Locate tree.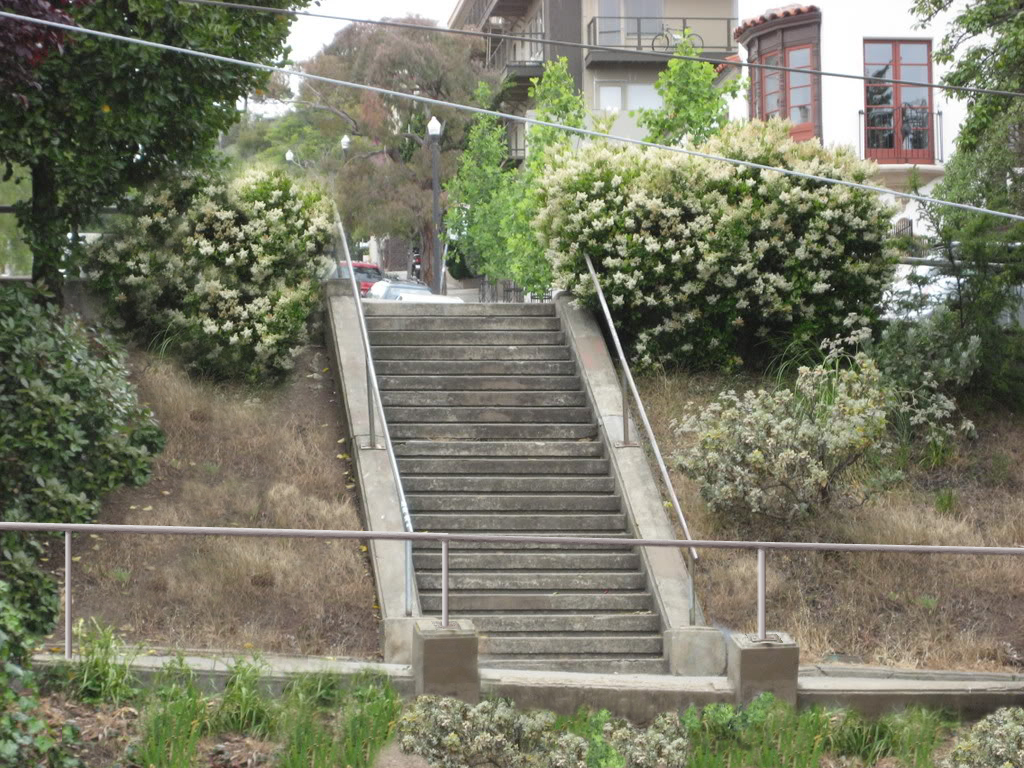
Bounding box: bbox=(649, 21, 735, 136).
